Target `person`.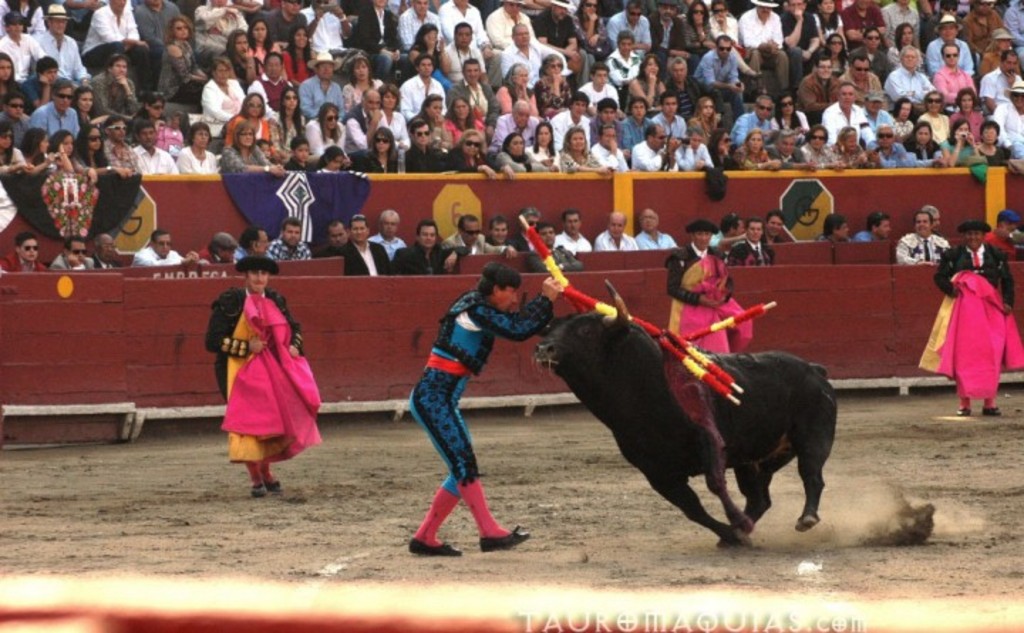
Target region: (84,0,156,94).
